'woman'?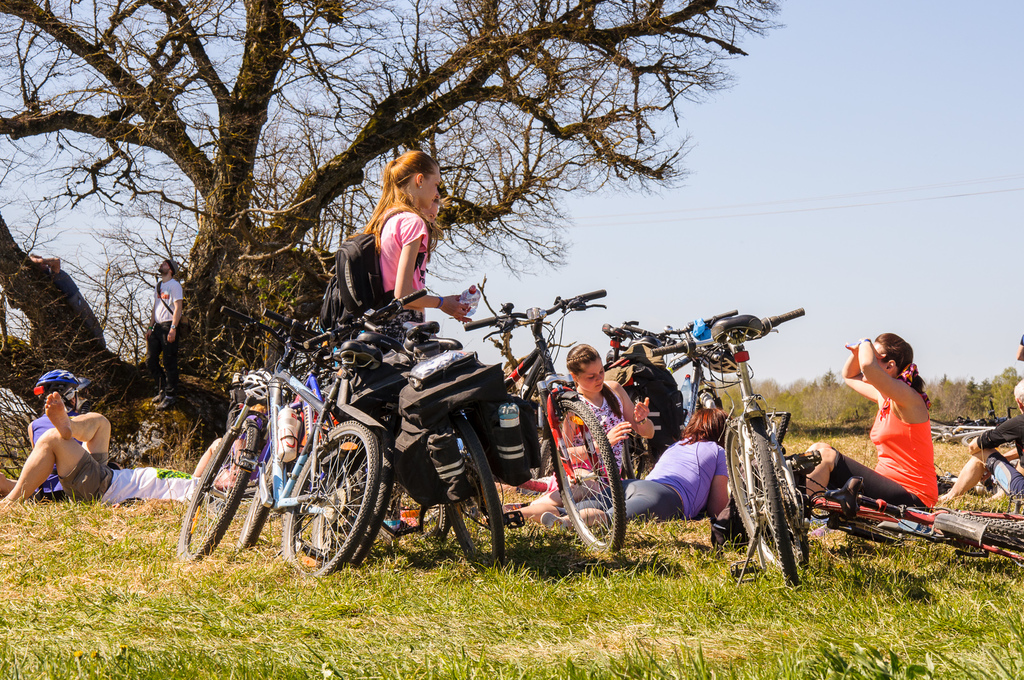
bbox=[493, 345, 659, 509]
